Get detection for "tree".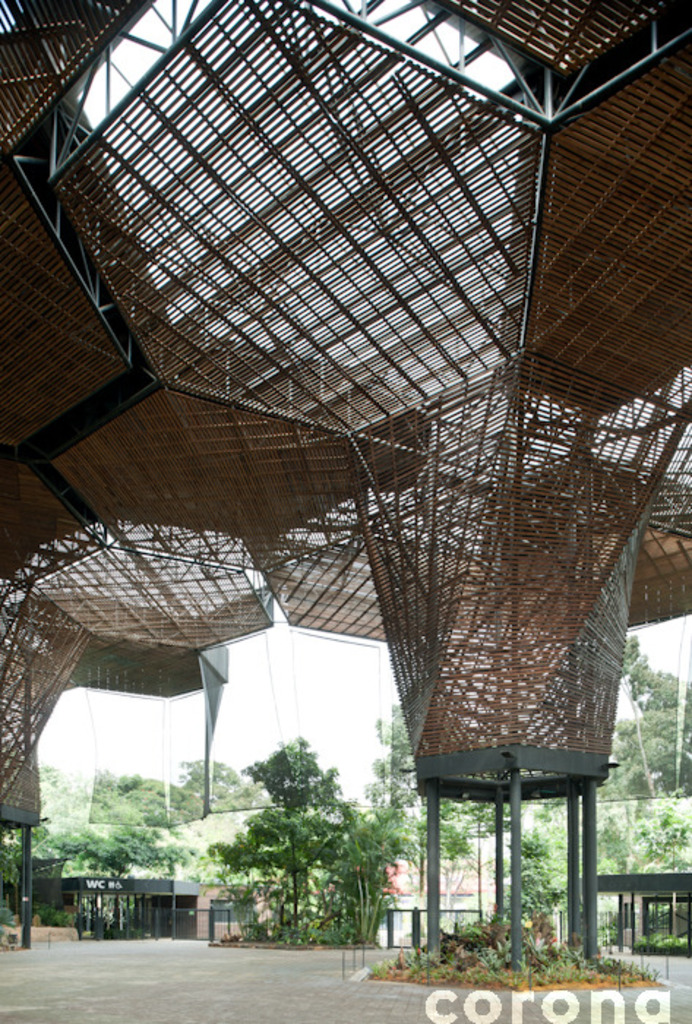
Detection: BBox(600, 629, 691, 805).
